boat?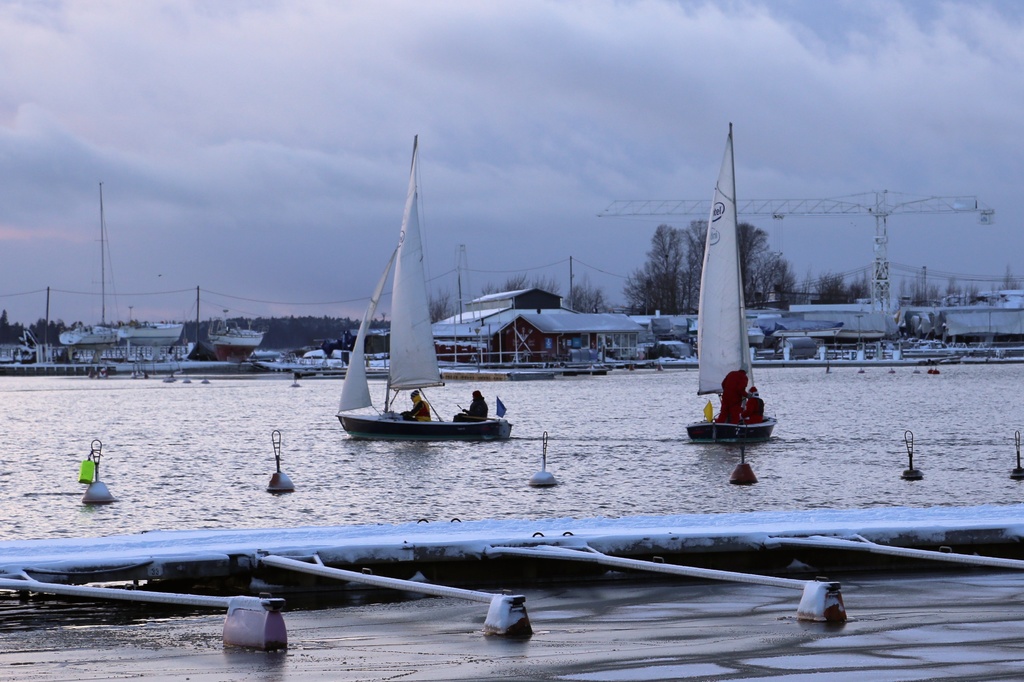
box(685, 123, 784, 451)
